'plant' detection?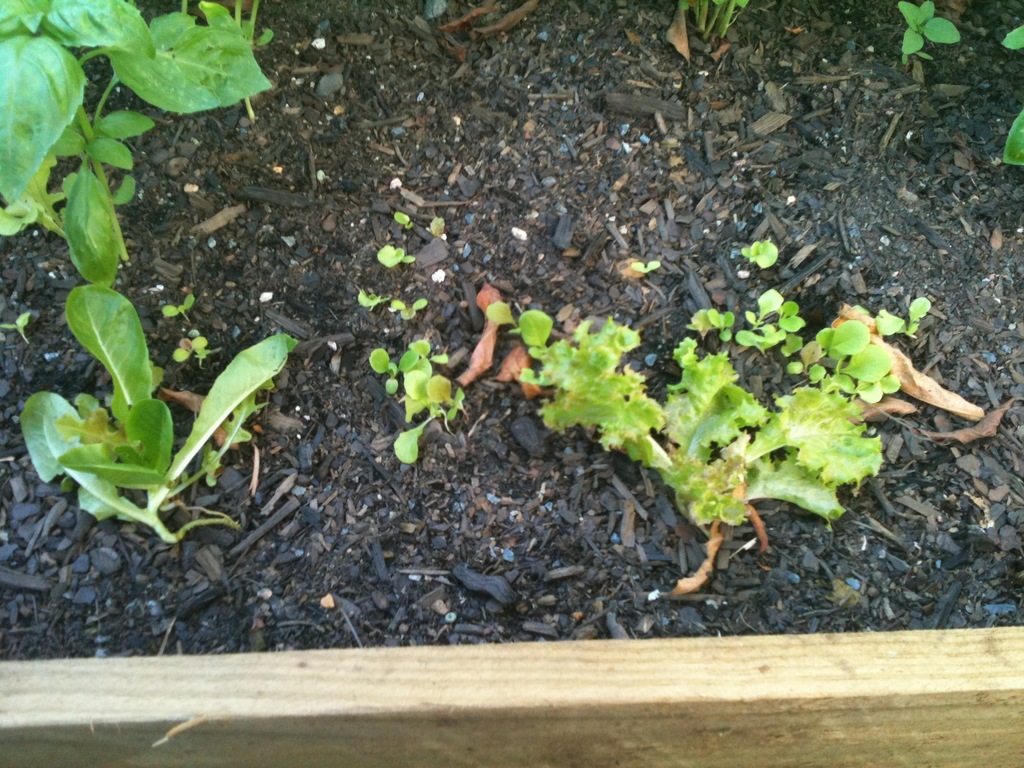
<region>15, 159, 303, 543</region>
